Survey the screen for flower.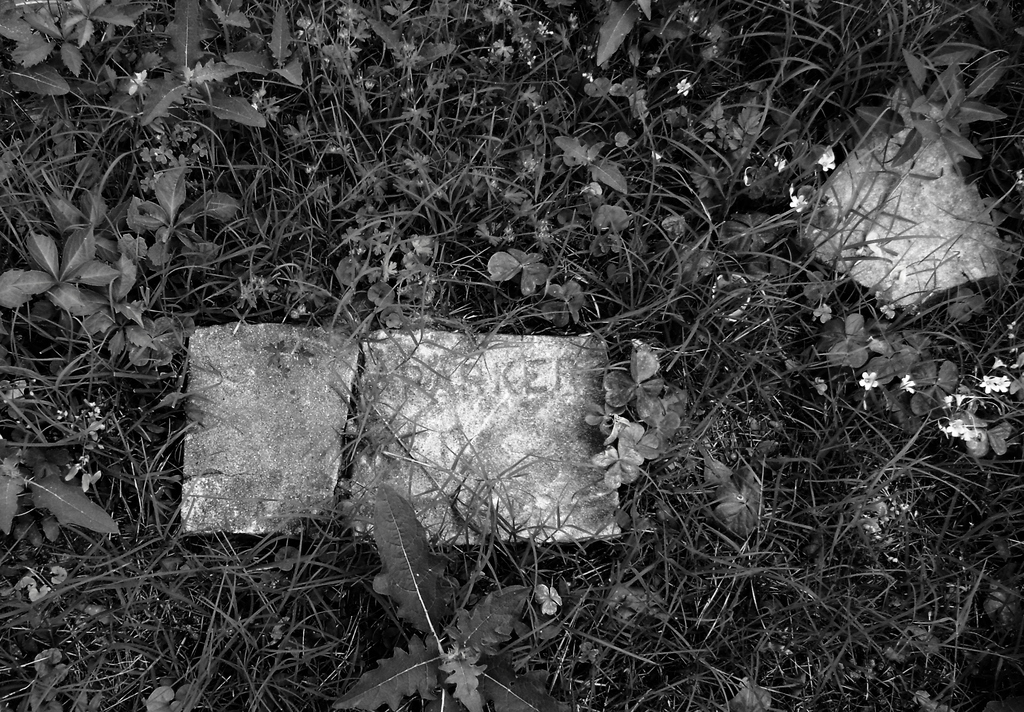
Survey found: 788:195:806:211.
